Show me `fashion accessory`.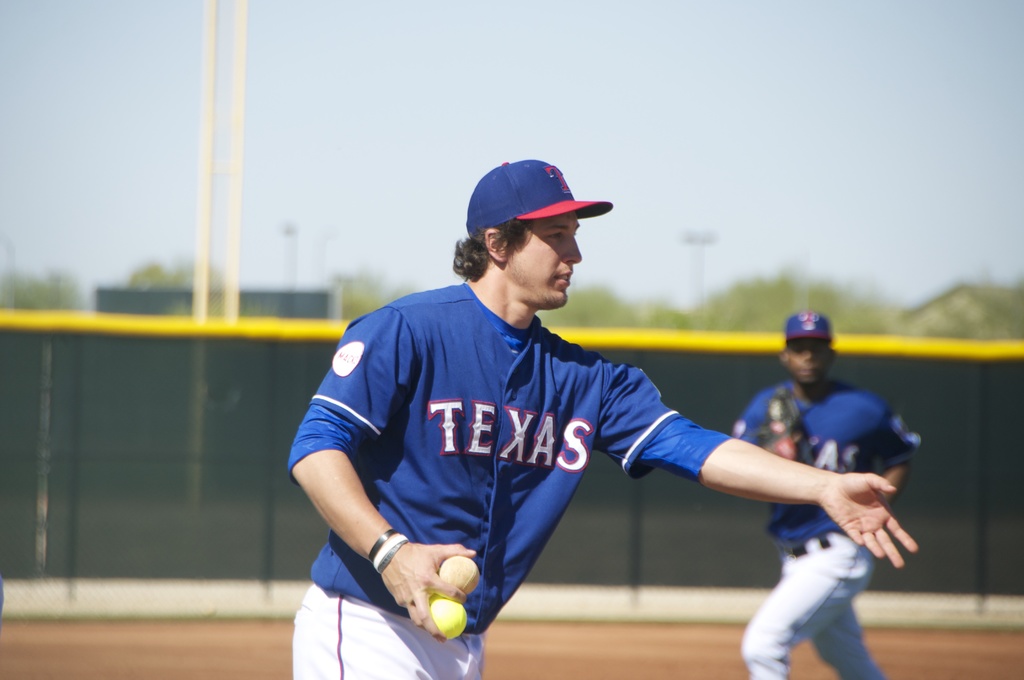
`fashion accessory` is here: box(362, 525, 408, 575).
